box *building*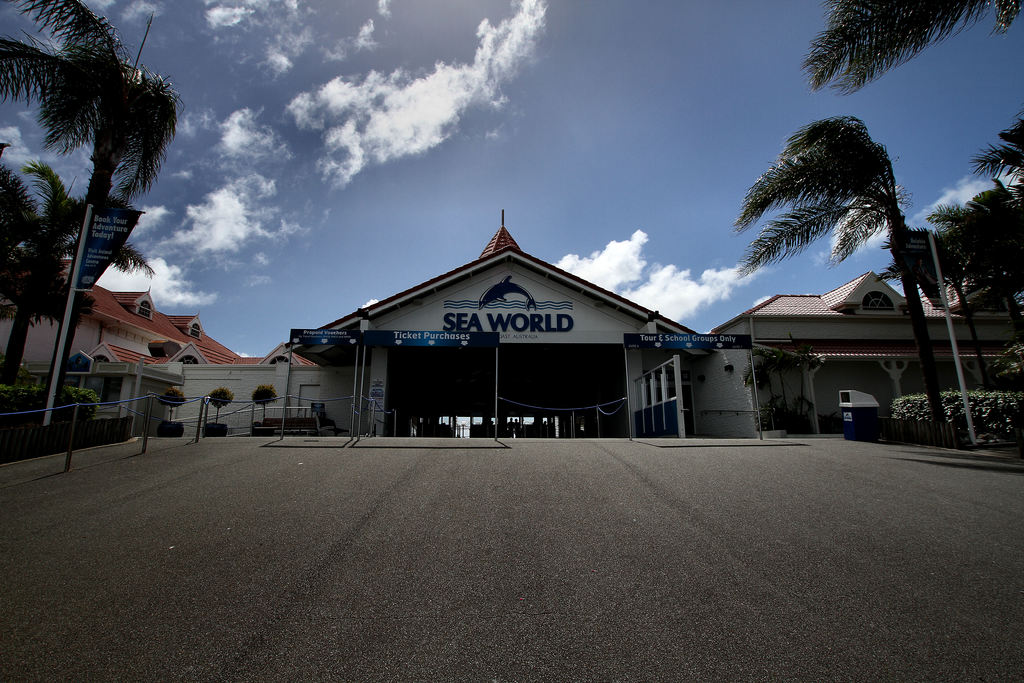
x1=175, y1=204, x2=750, y2=453
